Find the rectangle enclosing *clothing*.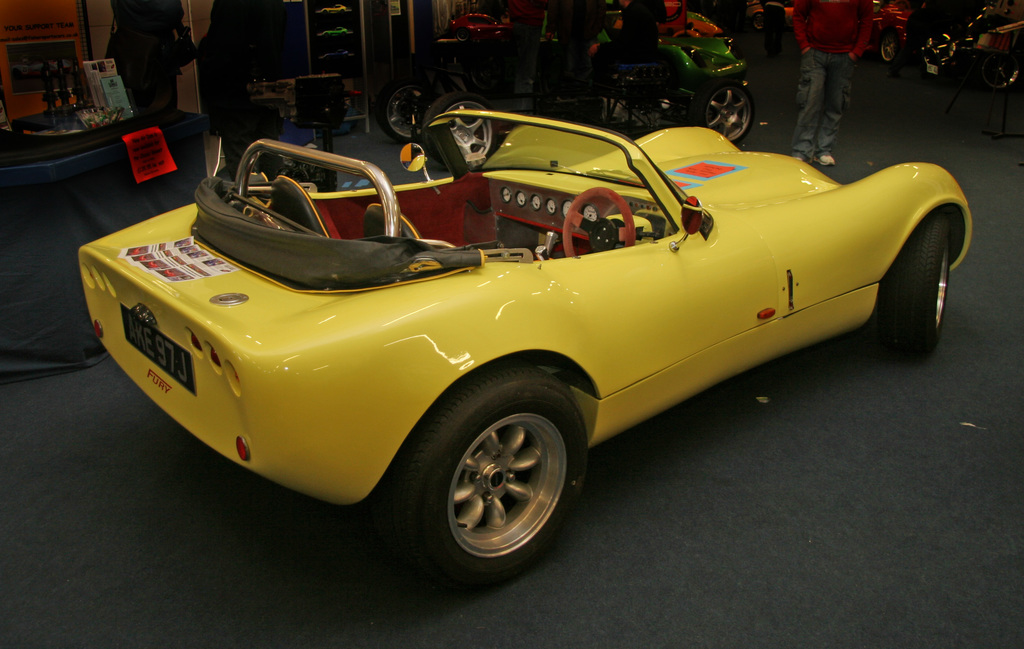
region(598, 0, 662, 95).
